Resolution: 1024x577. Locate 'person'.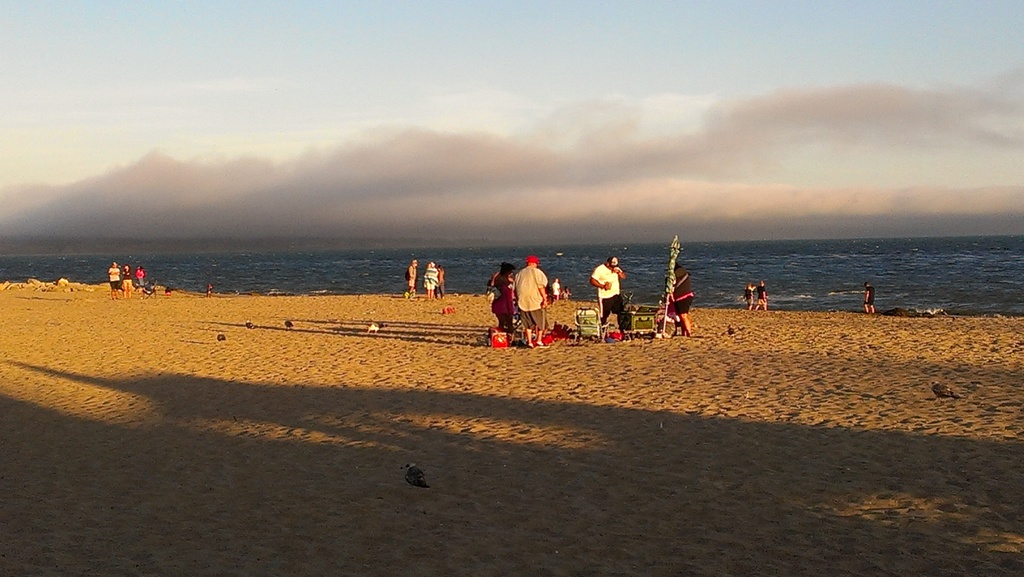
x1=512, y1=257, x2=548, y2=338.
